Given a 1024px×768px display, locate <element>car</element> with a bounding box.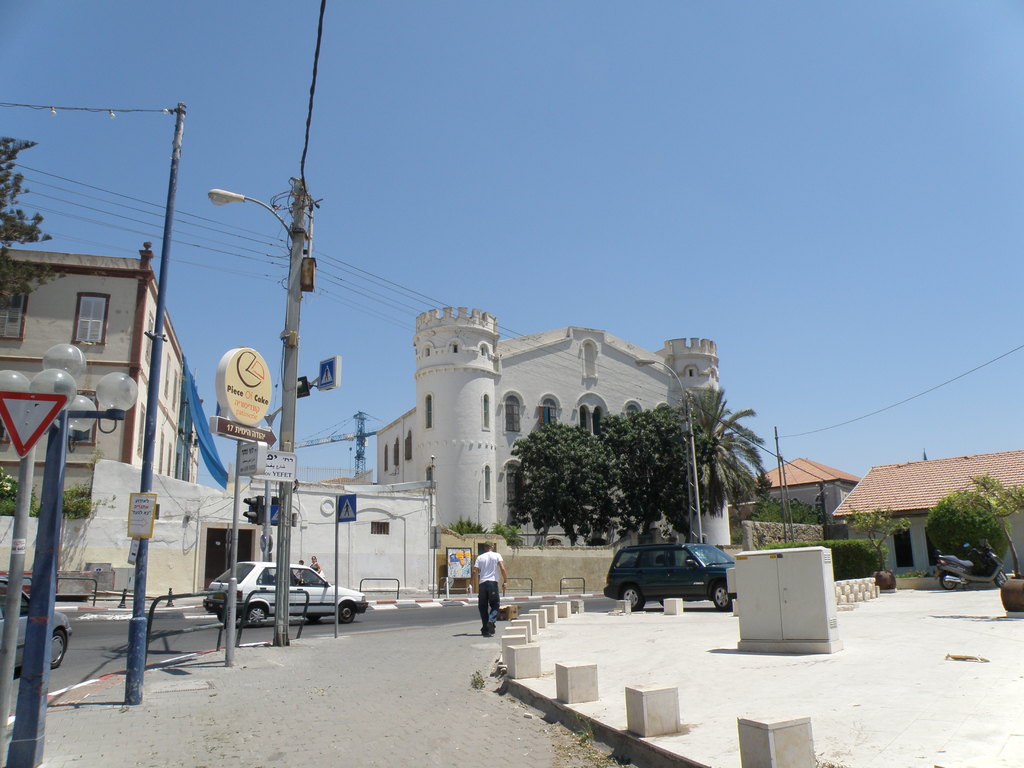
Located: BBox(1, 580, 70, 676).
